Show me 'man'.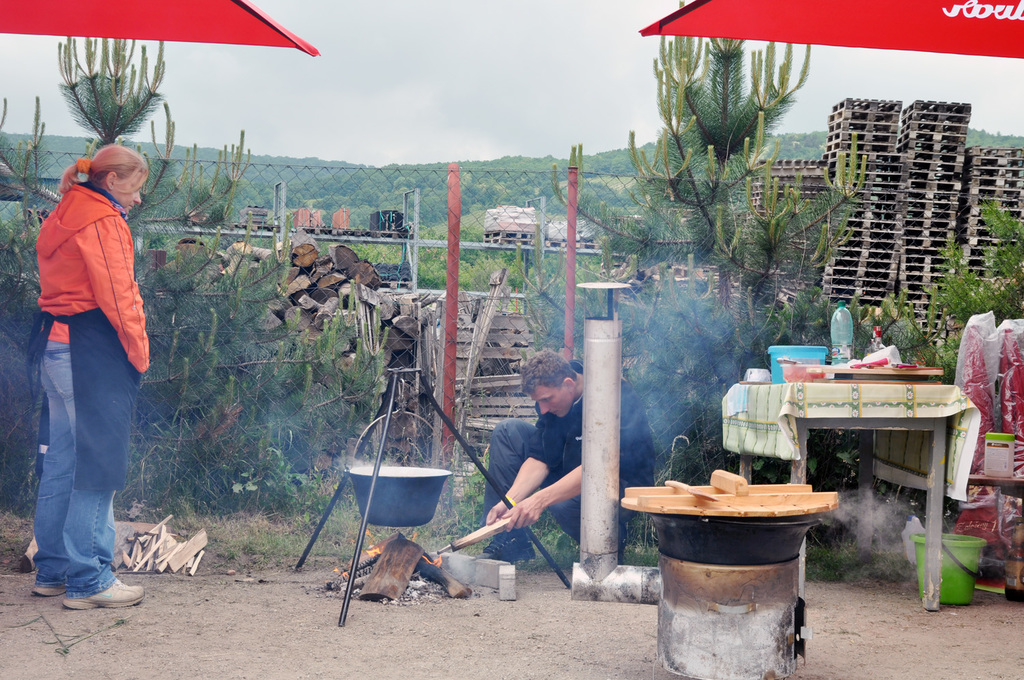
'man' is here: 481,349,657,570.
